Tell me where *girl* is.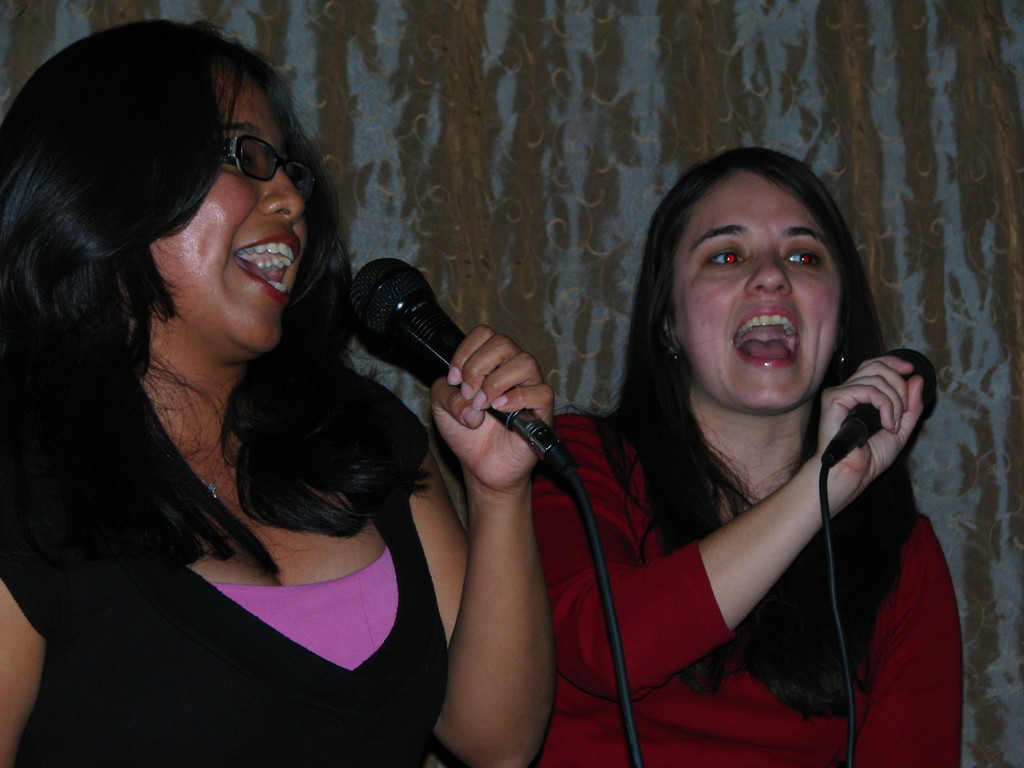
*girl* is at box=[531, 145, 964, 767].
